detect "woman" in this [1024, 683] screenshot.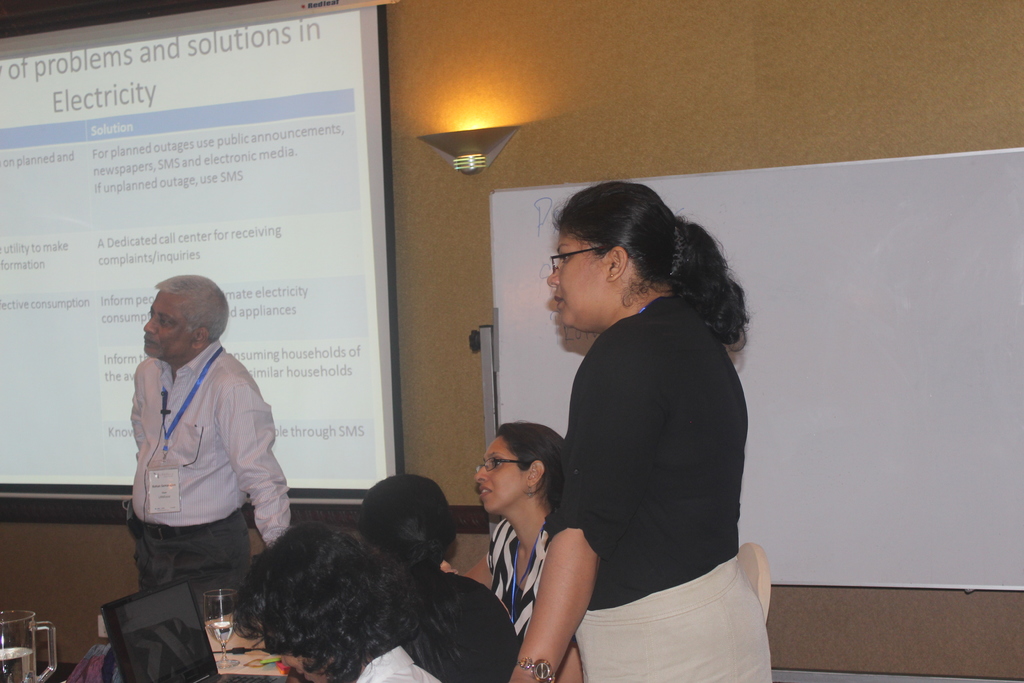
Detection: BBox(525, 168, 769, 682).
